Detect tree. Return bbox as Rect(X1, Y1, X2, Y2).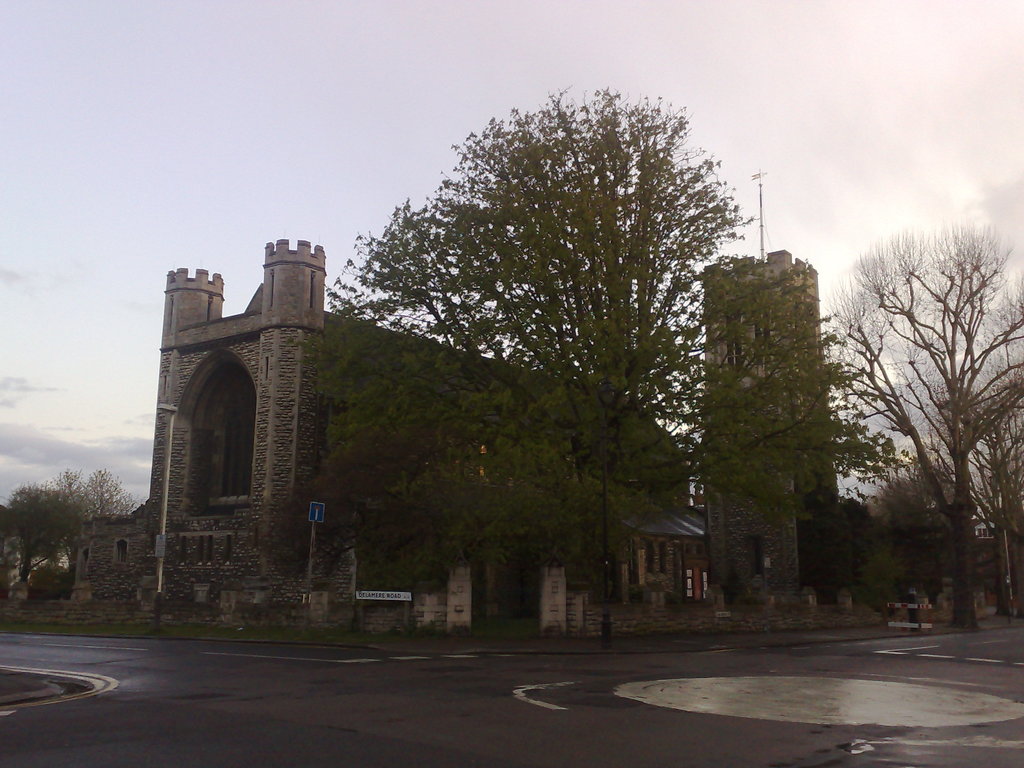
Rect(317, 81, 893, 611).
